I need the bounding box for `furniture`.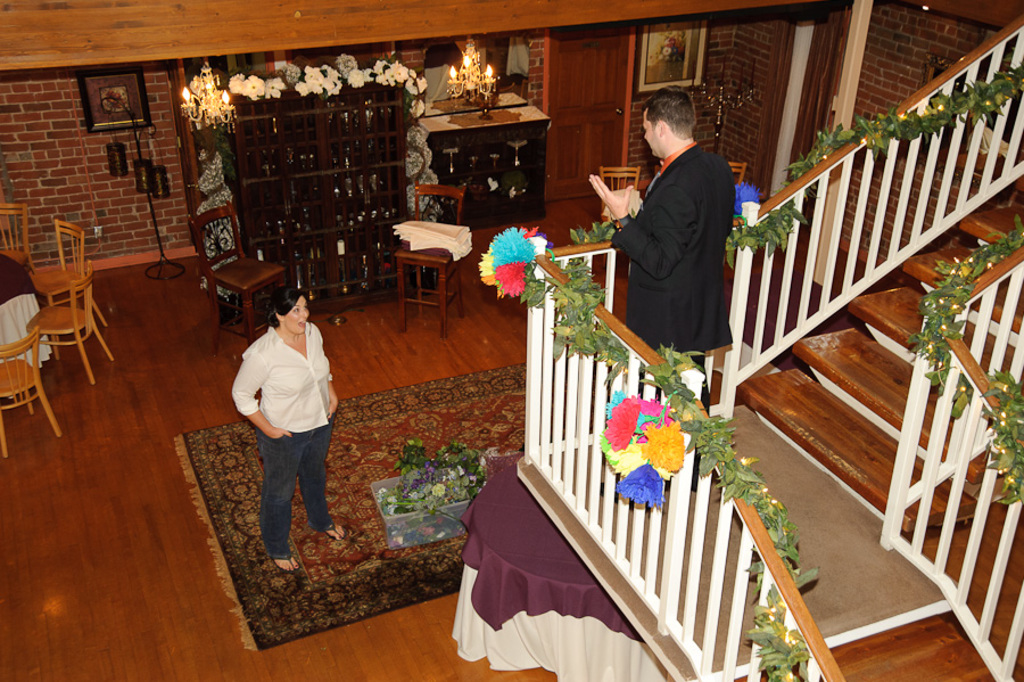
Here it is: [237,83,406,290].
